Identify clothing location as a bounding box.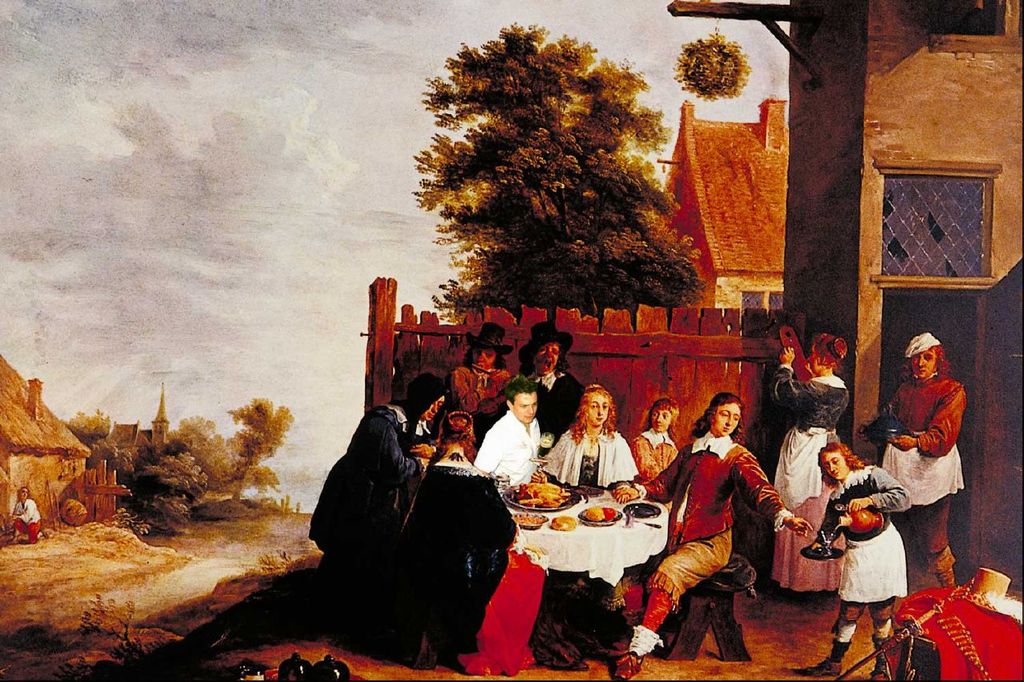
(left=540, top=413, right=631, bottom=493).
